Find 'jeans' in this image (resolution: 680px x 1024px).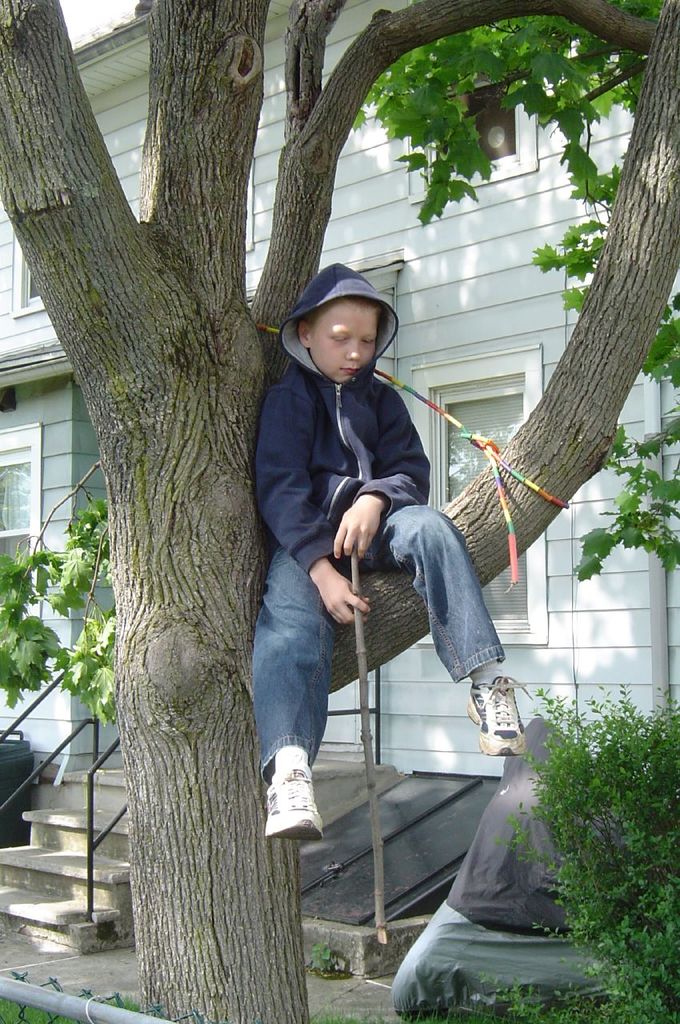
bbox=[243, 499, 510, 768].
